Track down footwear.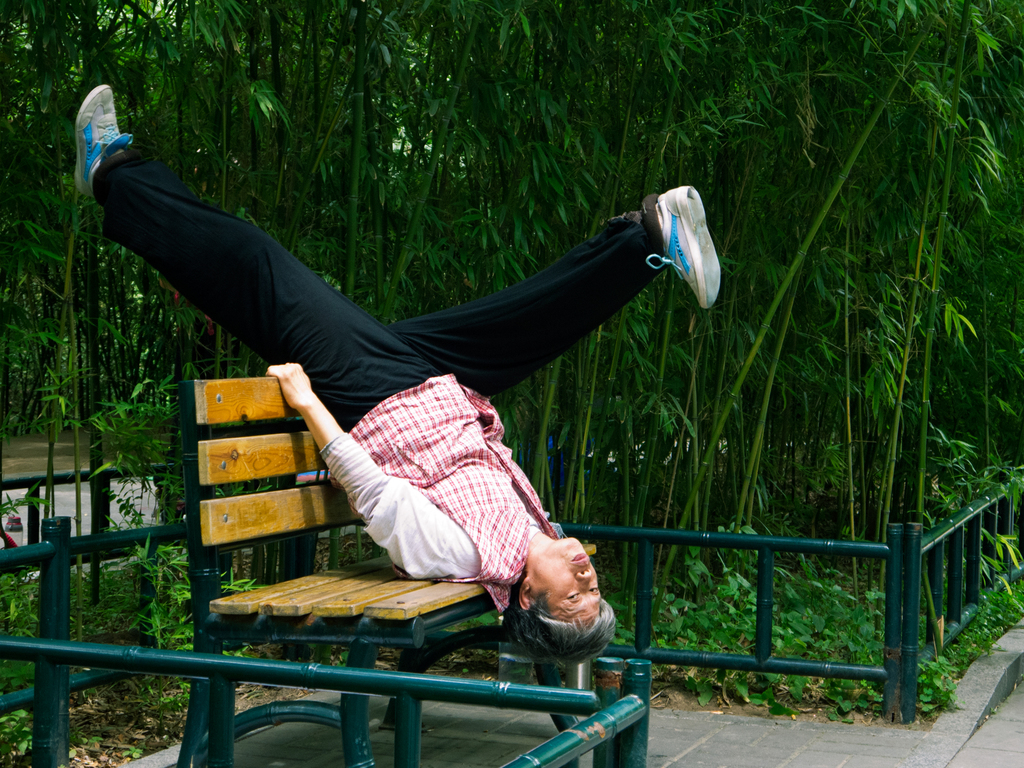
Tracked to region(58, 93, 138, 193).
